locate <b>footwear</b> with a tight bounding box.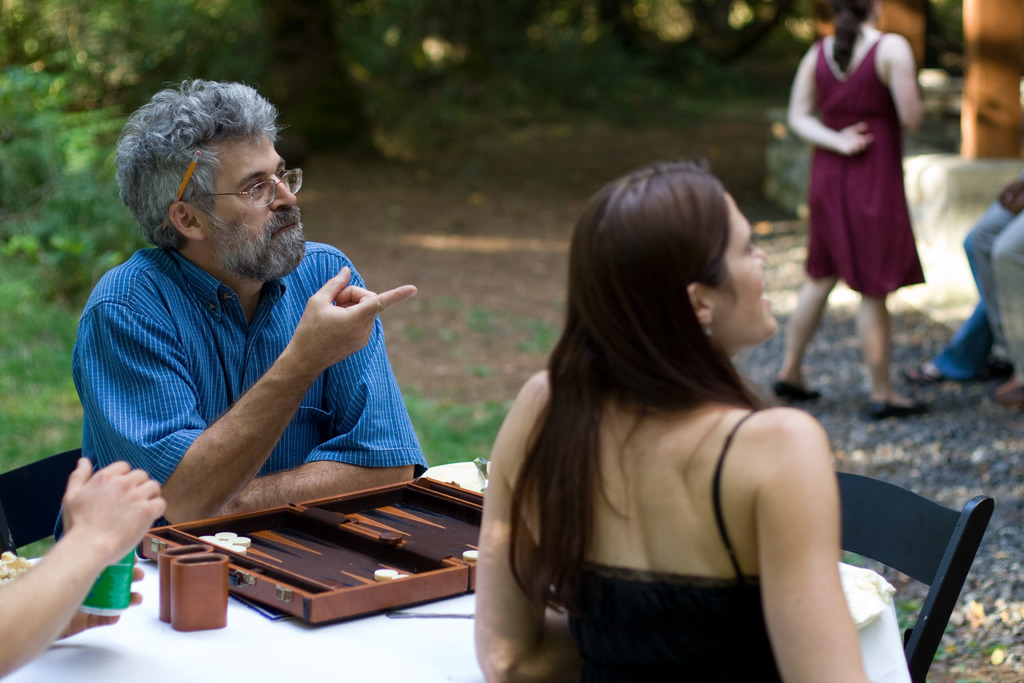
<box>778,387,823,402</box>.
